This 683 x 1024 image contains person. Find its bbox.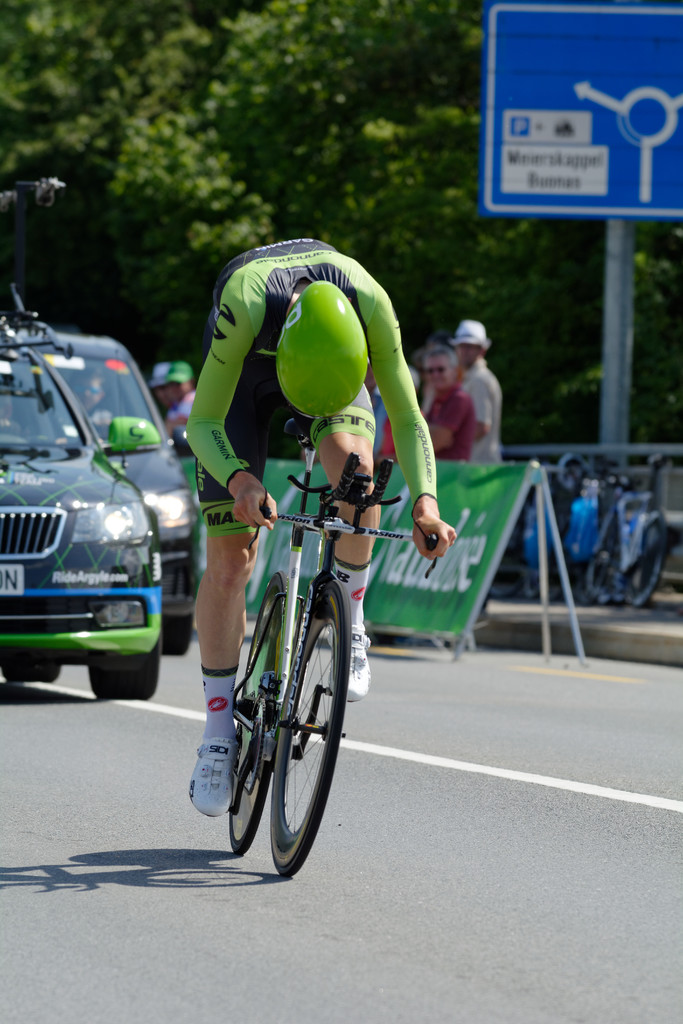
{"left": 186, "top": 229, "right": 418, "bottom": 865}.
